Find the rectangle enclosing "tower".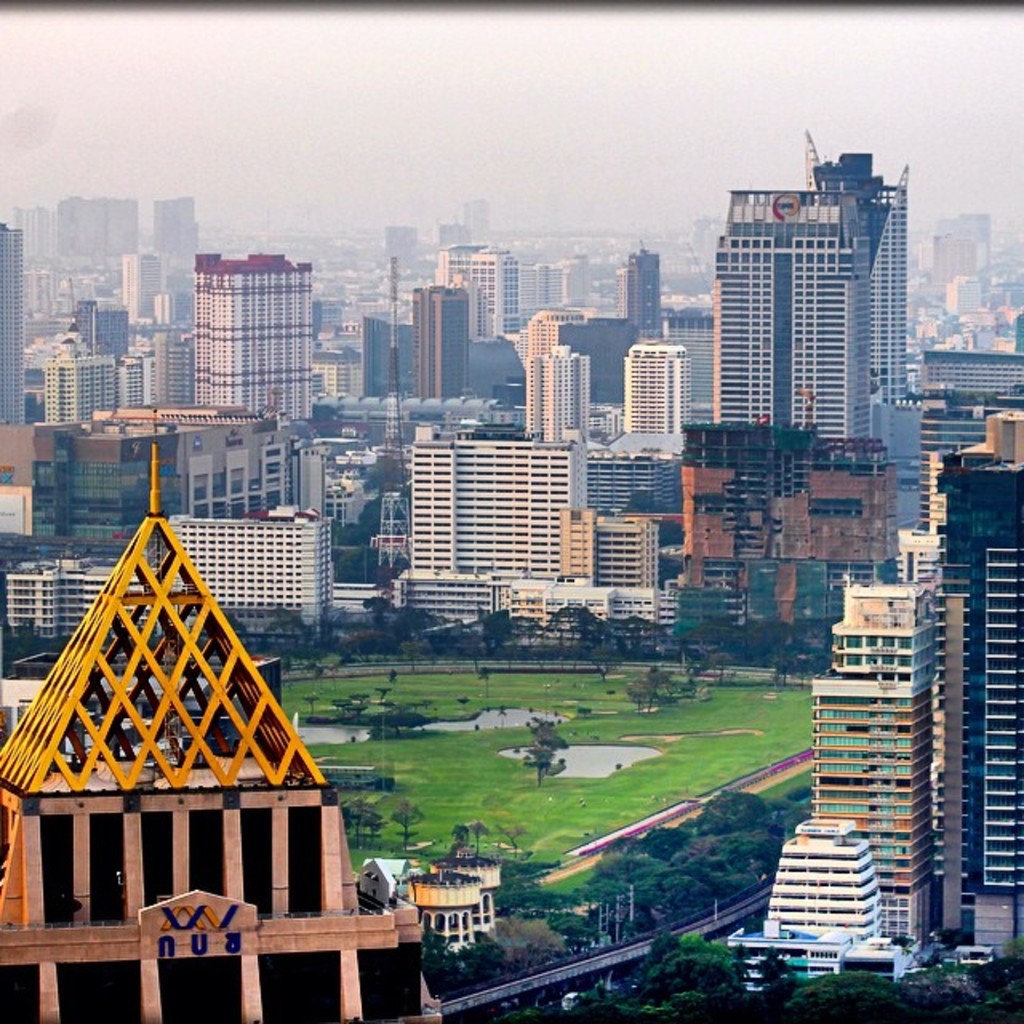
locate(152, 493, 336, 651).
